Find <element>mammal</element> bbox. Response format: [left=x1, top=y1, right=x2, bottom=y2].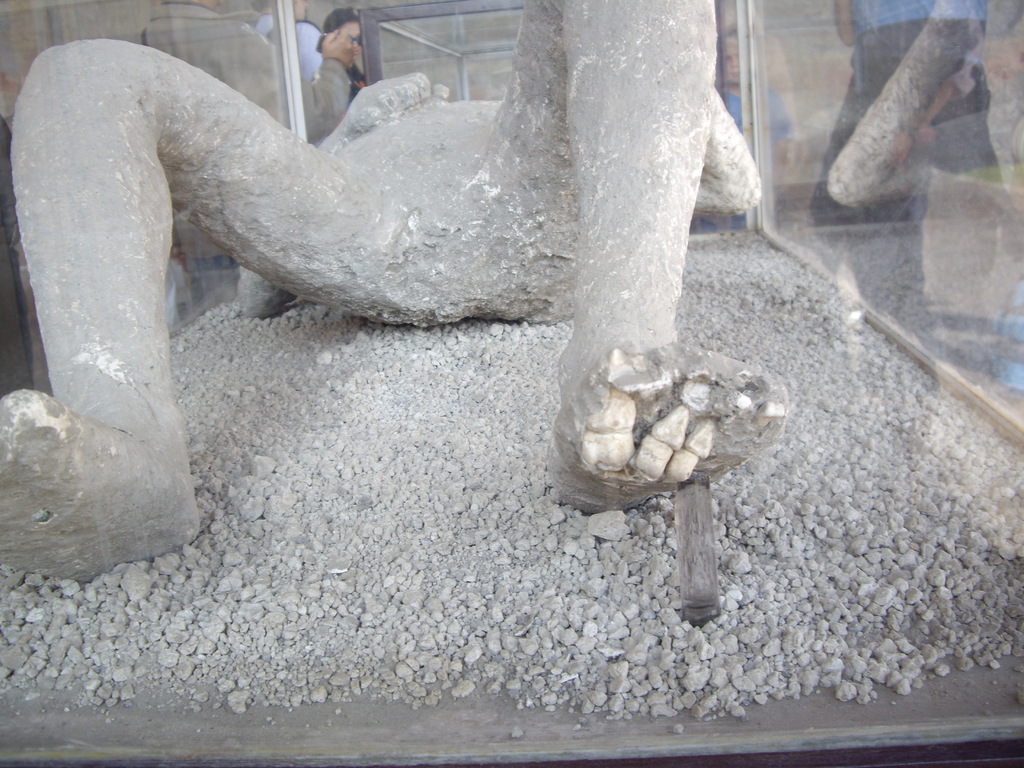
[left=717, top=27, right=788, bottom=230].
